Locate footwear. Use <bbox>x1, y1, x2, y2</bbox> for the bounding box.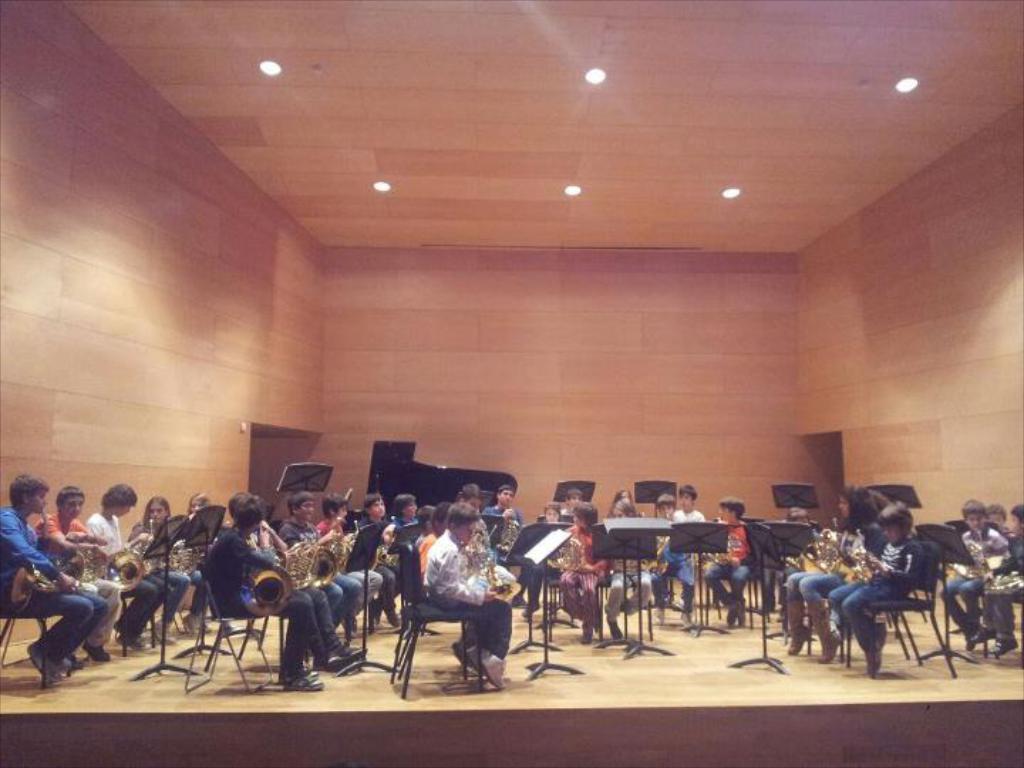
<bbox>484, 656, 503, 688</bbox>.
